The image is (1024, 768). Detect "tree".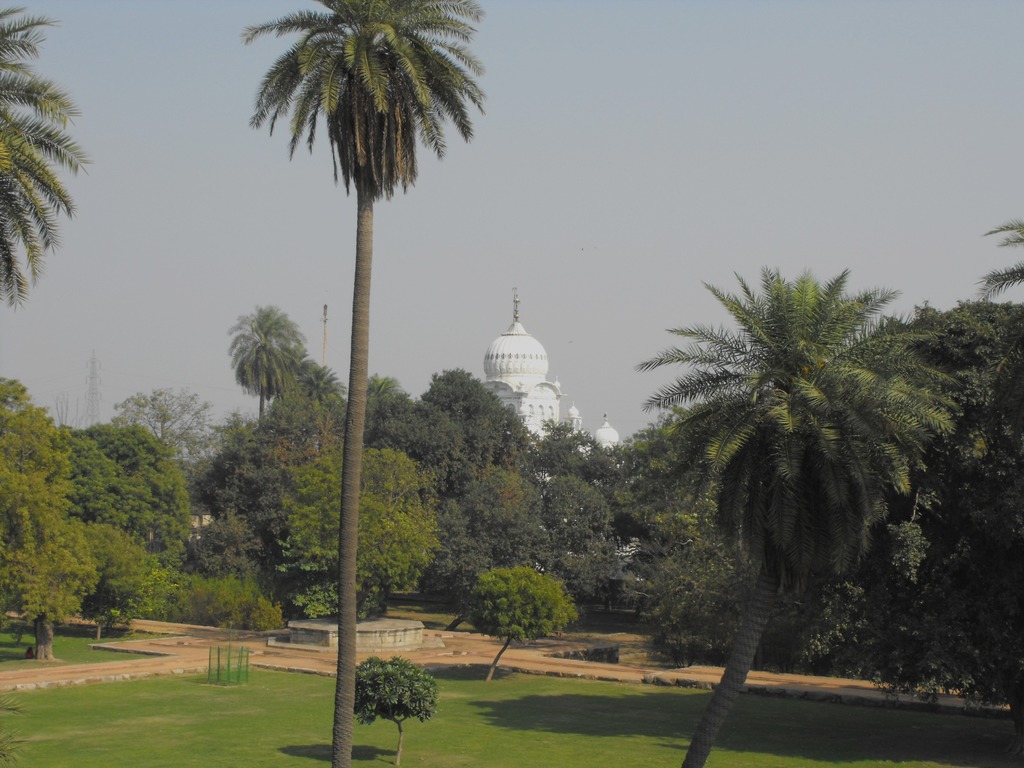
Detection: bbox=[542, 420, 620, 491].
